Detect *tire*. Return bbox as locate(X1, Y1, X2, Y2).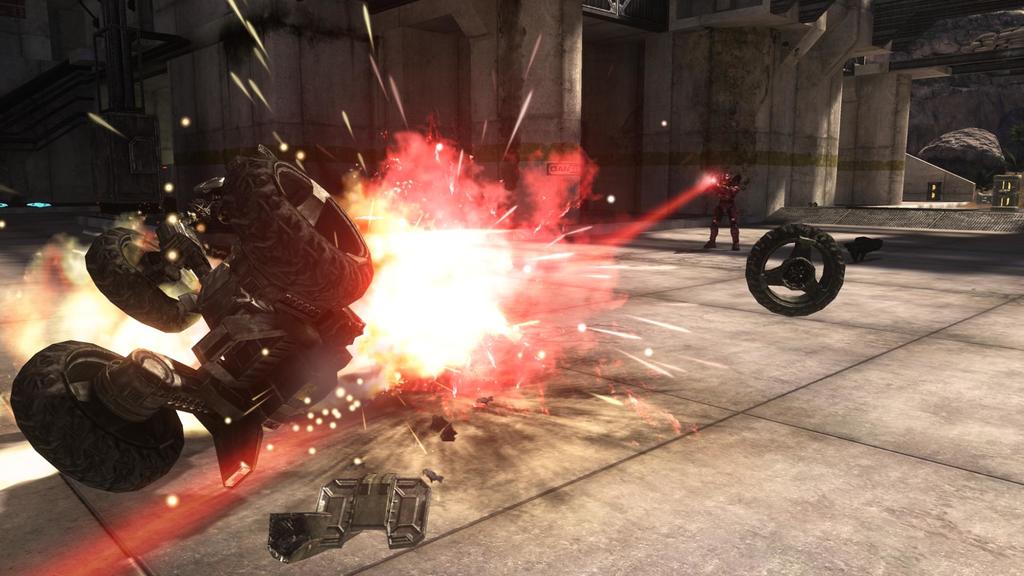
locate(92, 223, 185, 329).
